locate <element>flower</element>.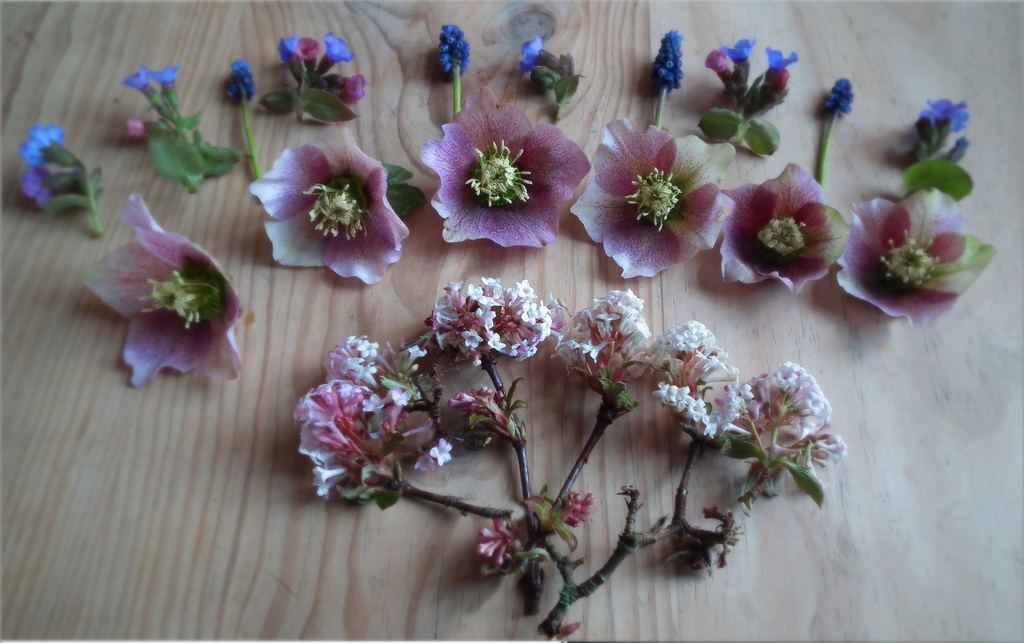
Bounding box: bbox(830, 184, 1001, 331).
